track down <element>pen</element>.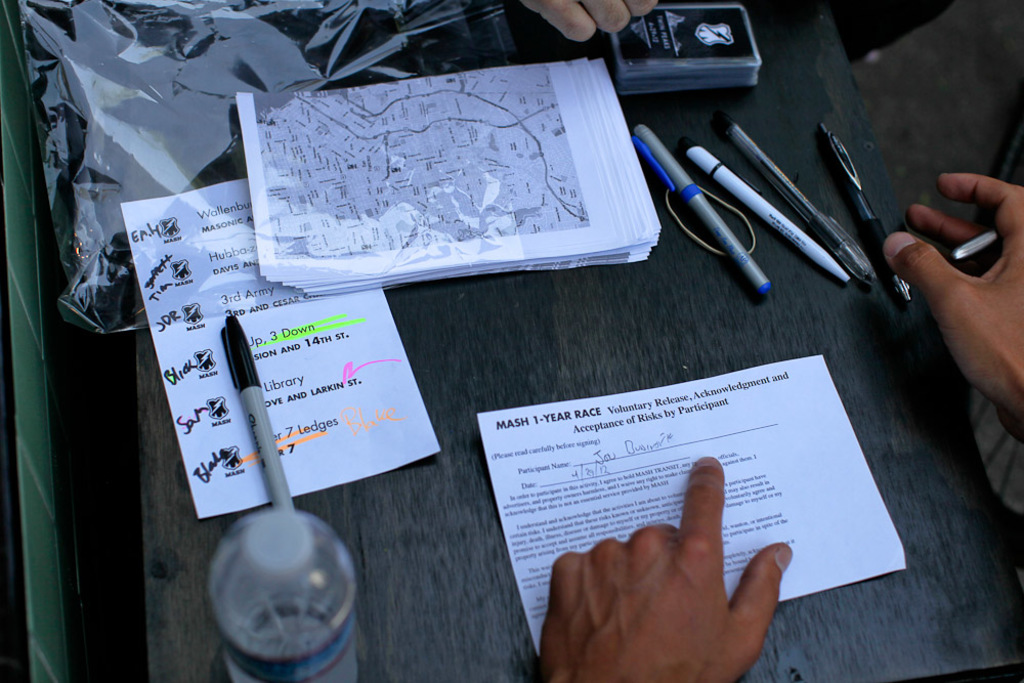
Tracked to [left=688, top=141, right=847, bottom=279].
